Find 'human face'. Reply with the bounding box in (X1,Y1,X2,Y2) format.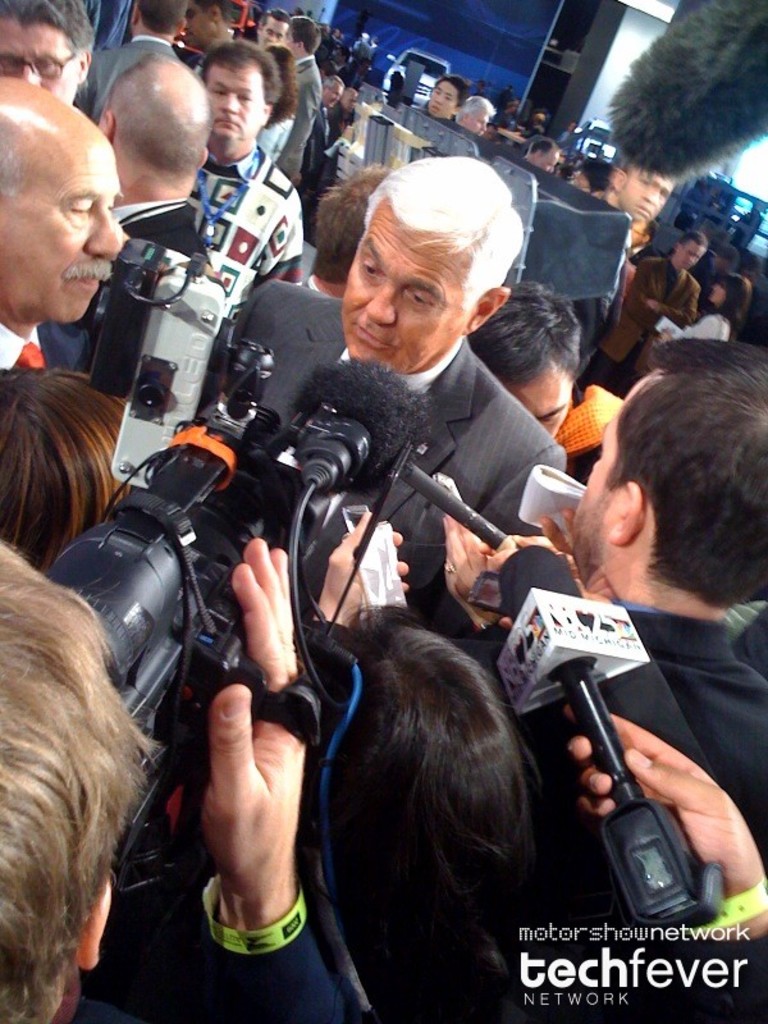
(710,283,727,298).
